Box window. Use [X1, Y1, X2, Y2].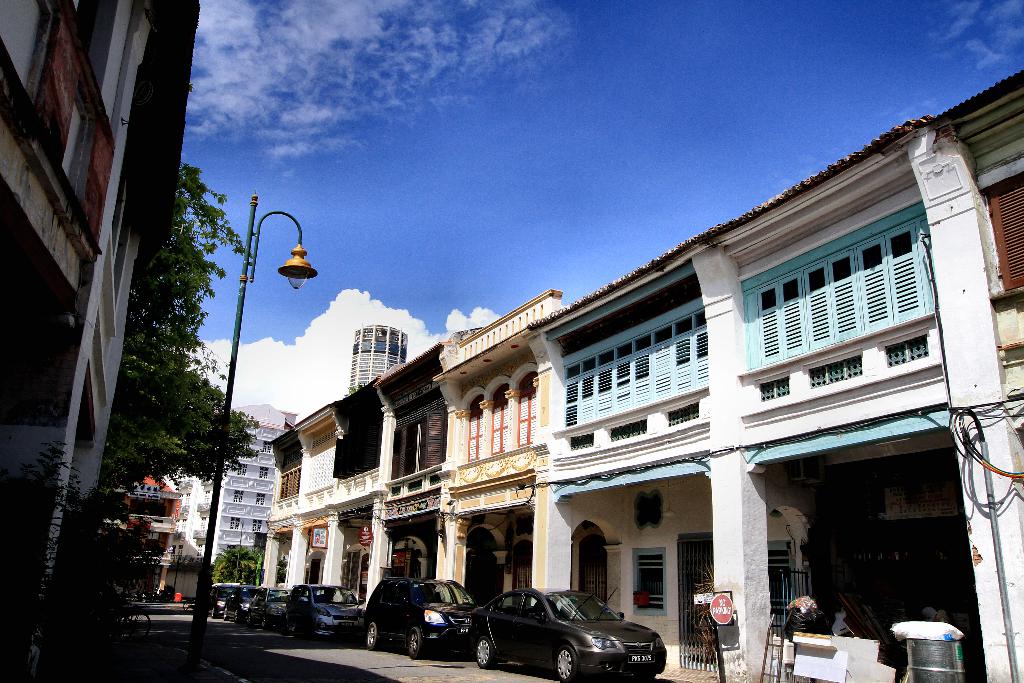
[631, 547, 665, 613].
